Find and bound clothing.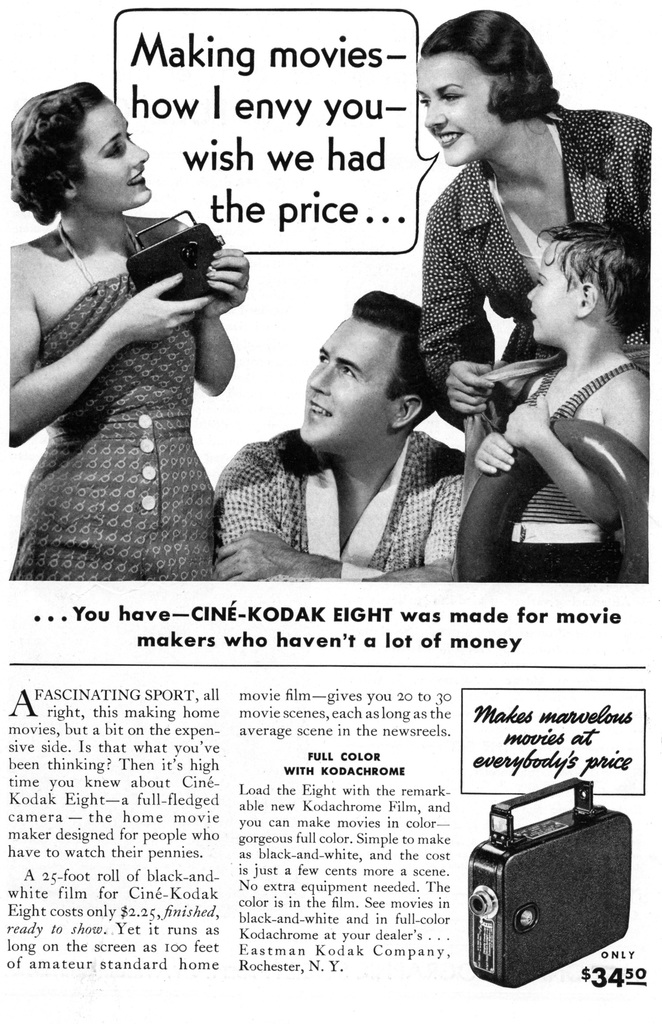
Bound: crop(499, 358, 651, 586).
